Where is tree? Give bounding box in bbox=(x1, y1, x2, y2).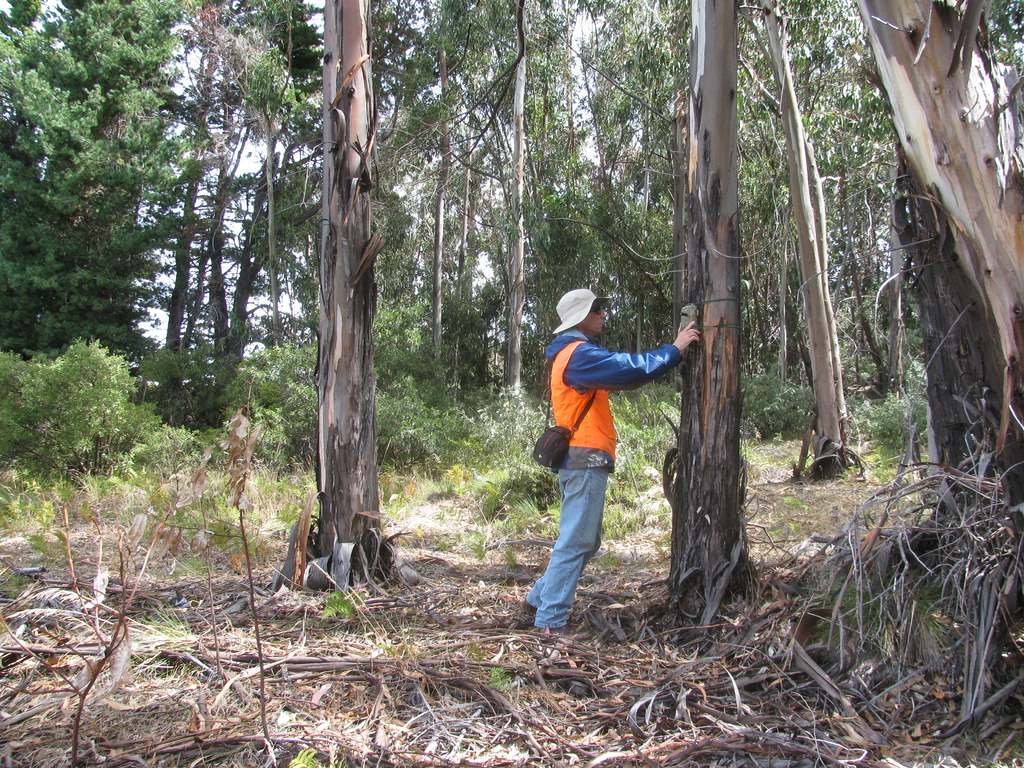
bbox=(852, 0, 1022, 435).
